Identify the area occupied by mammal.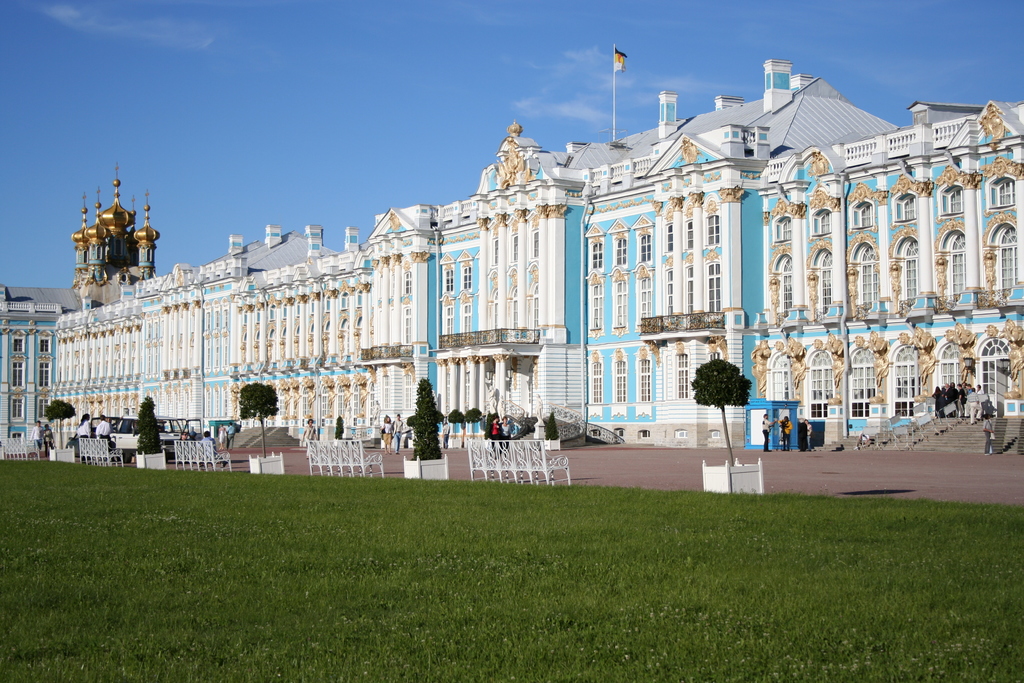
Area: detection(180, 431, 191, 443).
